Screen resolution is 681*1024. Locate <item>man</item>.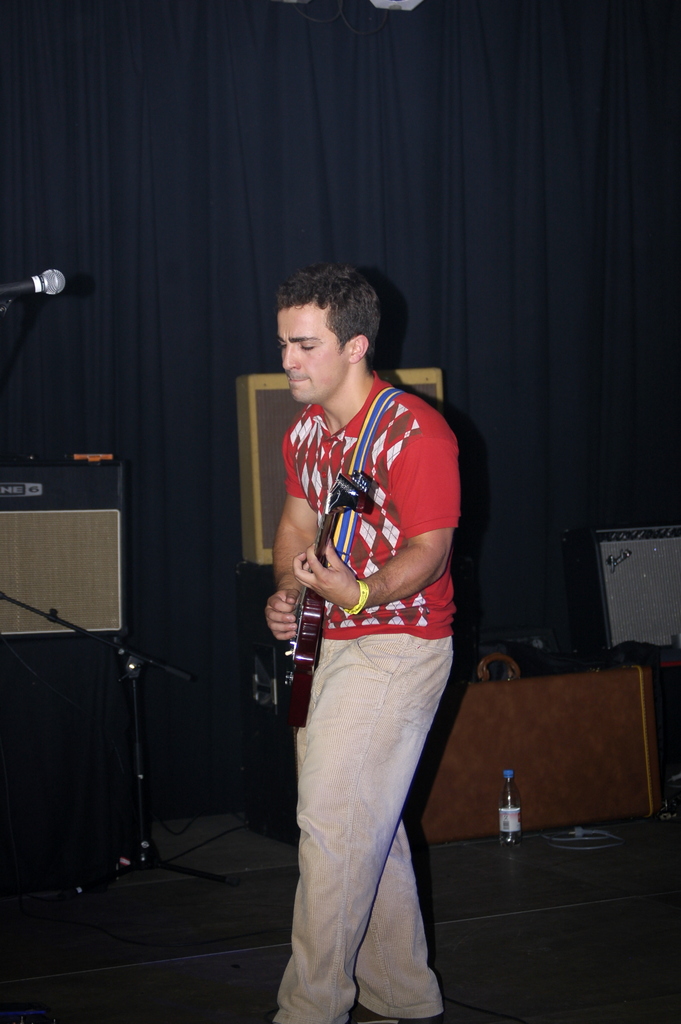
bbox=(235, 240, 487, 1011).
